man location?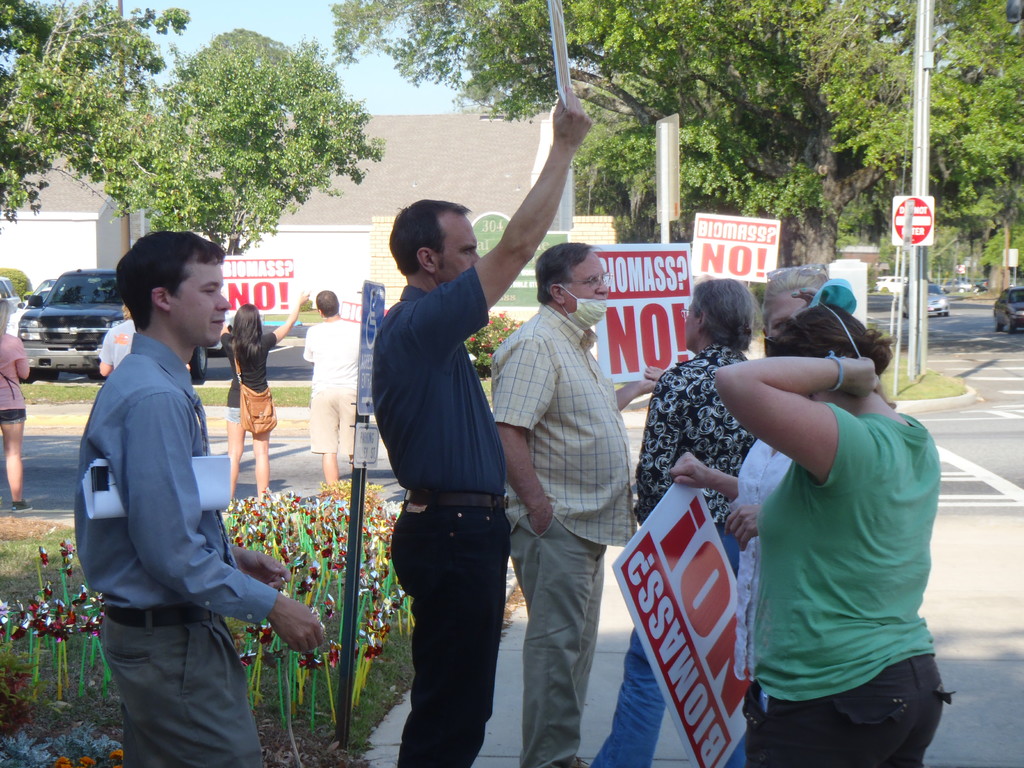
492,243,632,767
